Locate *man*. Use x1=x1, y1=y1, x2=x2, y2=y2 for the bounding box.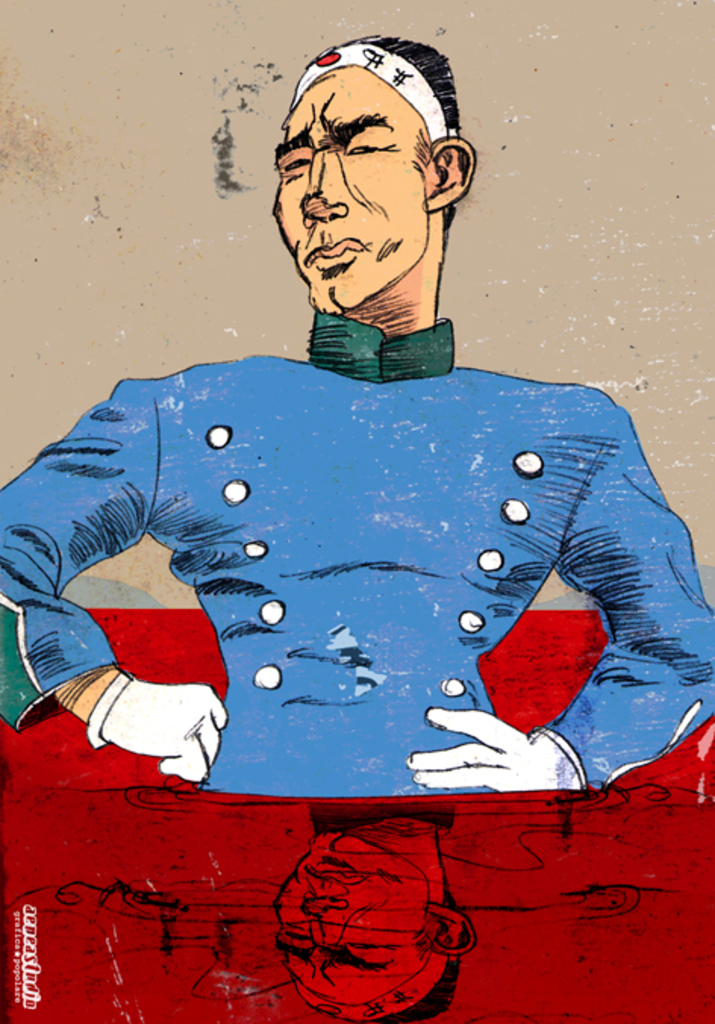
x1=214, y1=24, x2=529, y2=392.
